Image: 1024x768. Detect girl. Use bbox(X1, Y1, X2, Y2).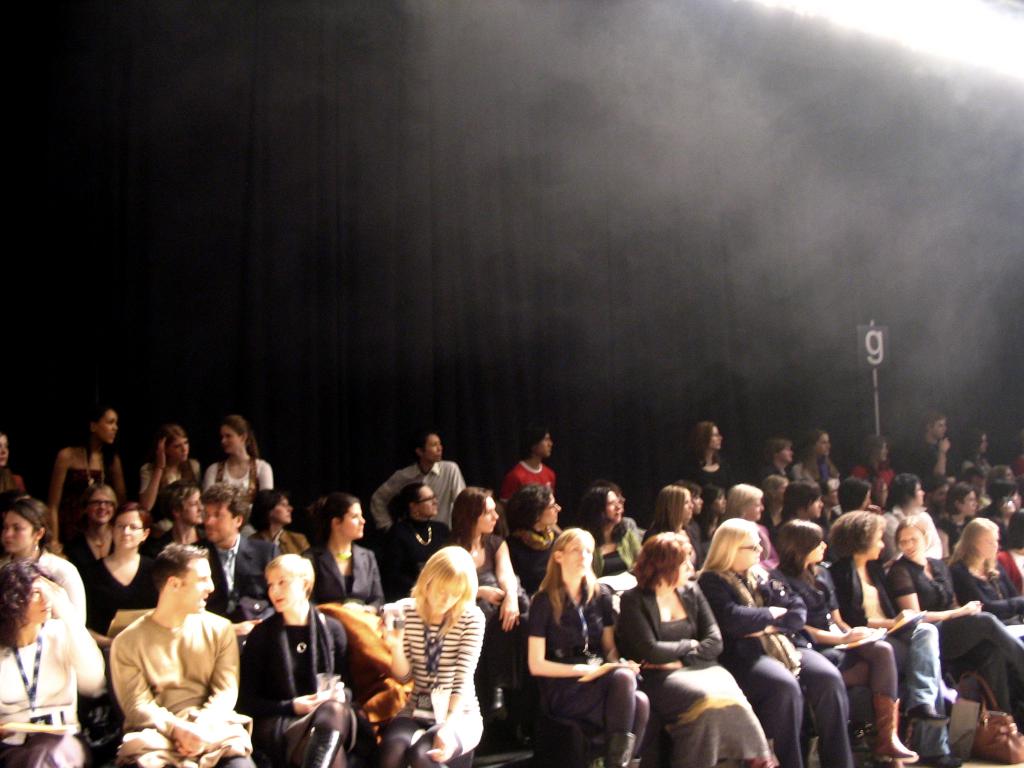
bbox(52, 413, 126, 550).
